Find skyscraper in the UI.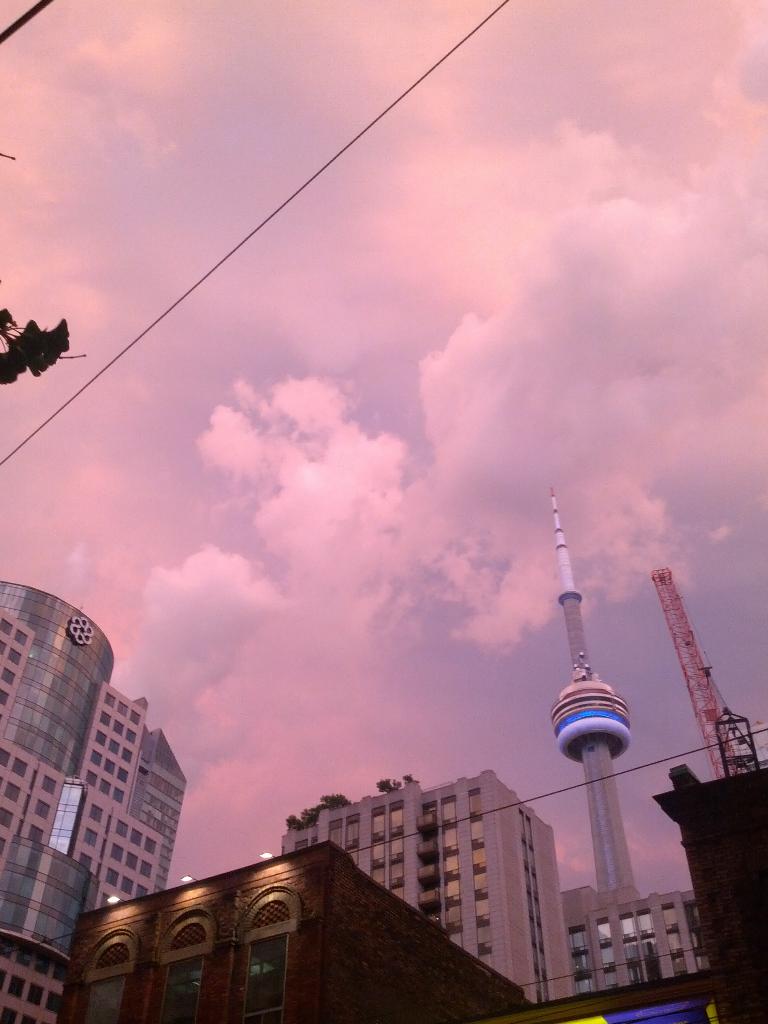
UI element at Rect(273, 774, 581, 1004).
